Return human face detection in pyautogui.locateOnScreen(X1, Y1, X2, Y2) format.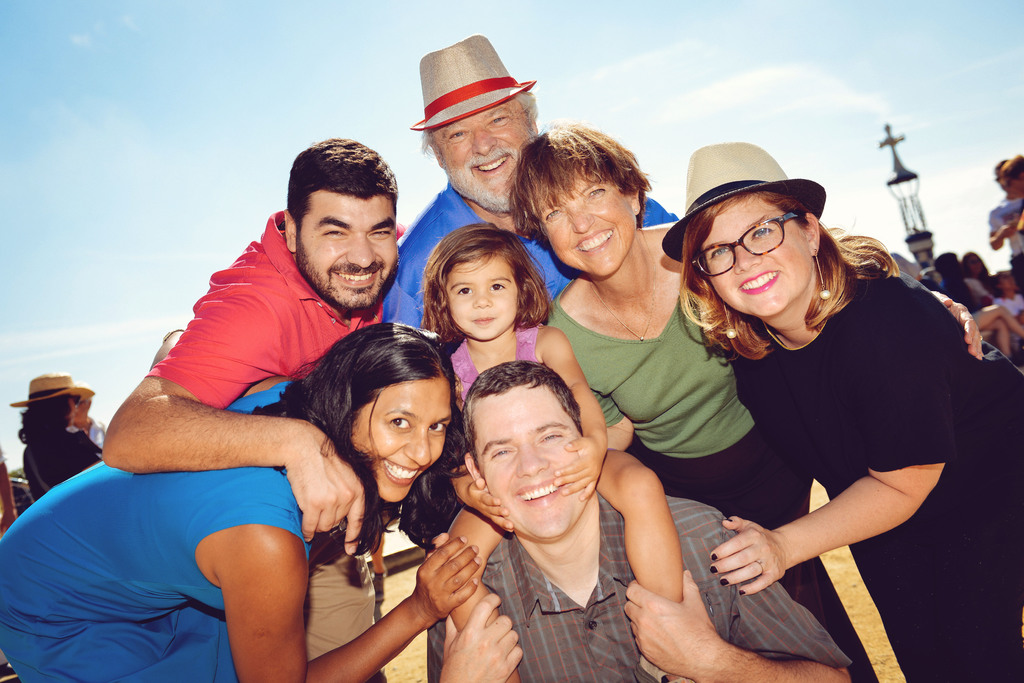
pyautogui.locateOnScreen(299, 189, 395, 309).
